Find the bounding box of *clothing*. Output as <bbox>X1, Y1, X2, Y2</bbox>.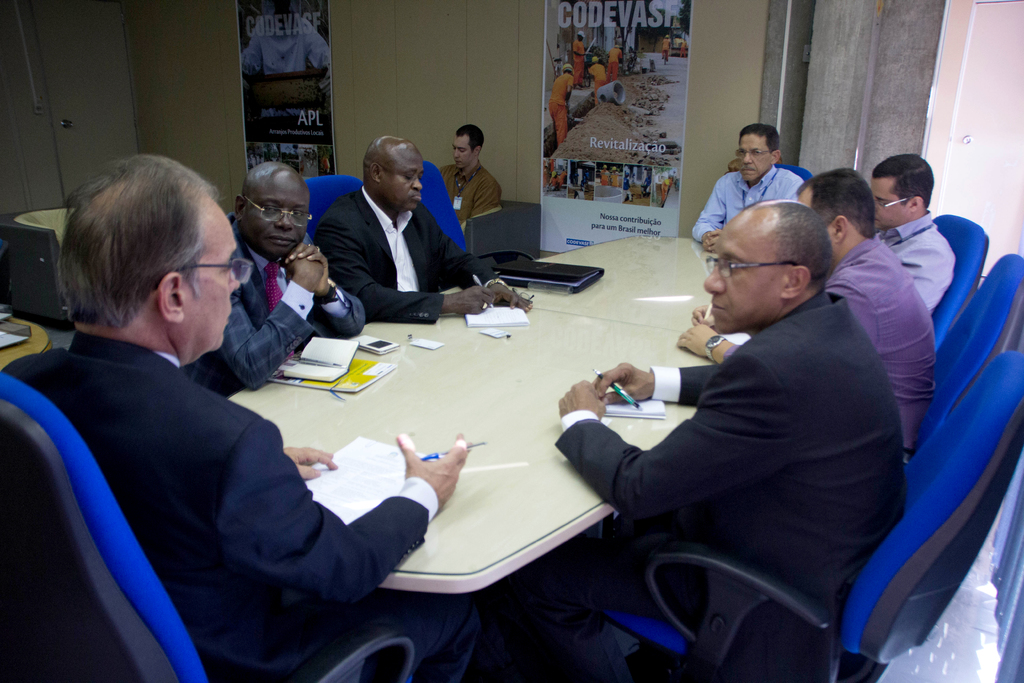
<bbox>589, 65, 607, 99</bbox>.
